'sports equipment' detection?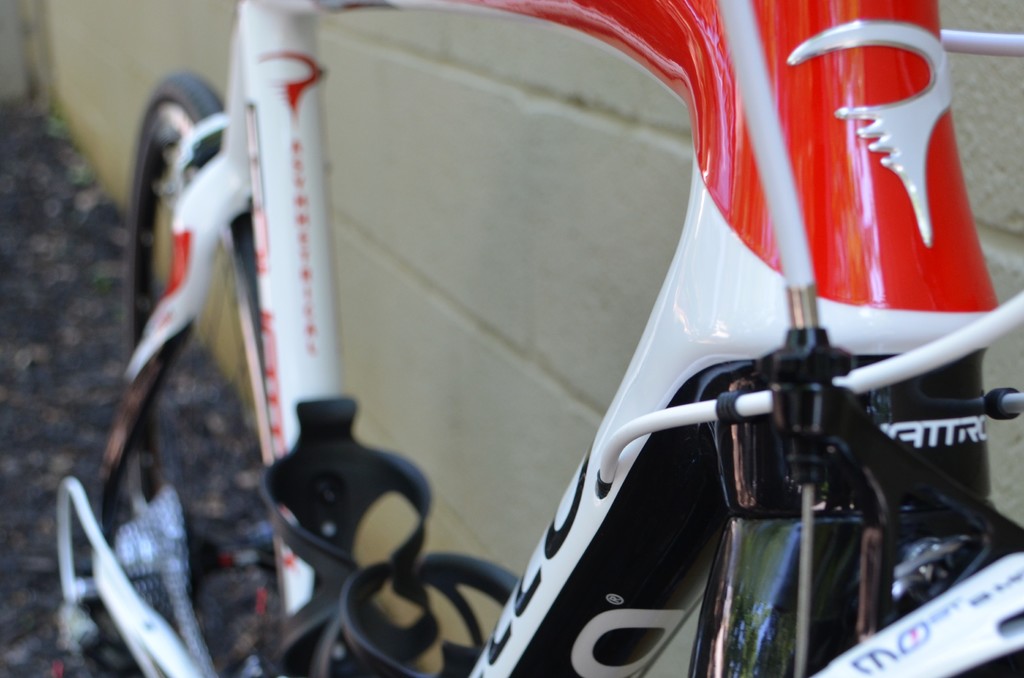
<region>52, 3, 1023, 677</region>
